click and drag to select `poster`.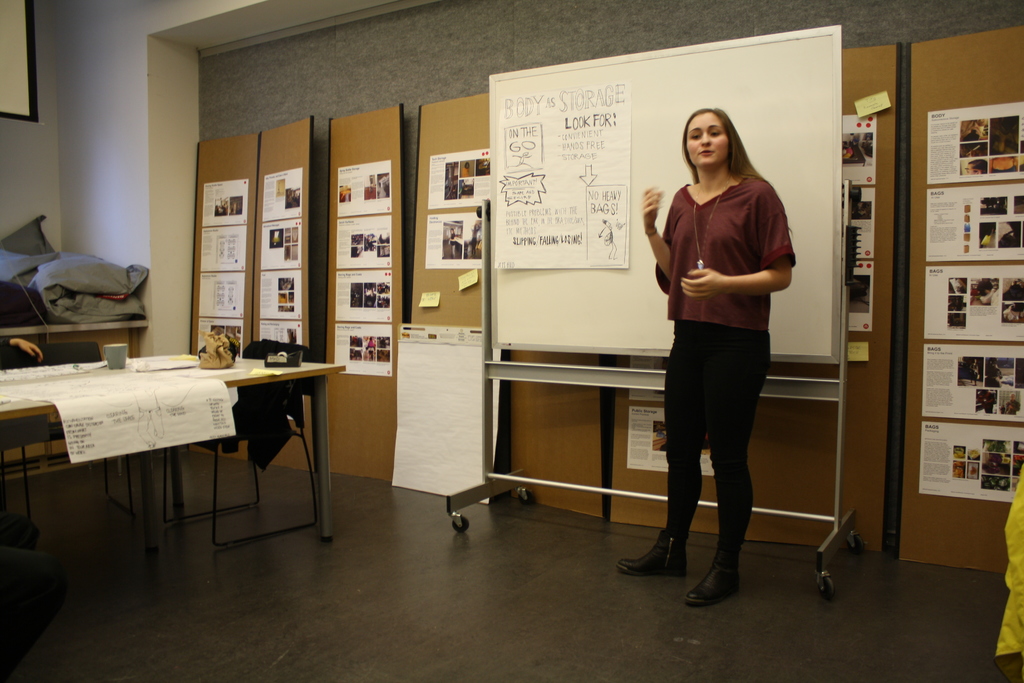
Selection: {"x1": 262, "y1": 165, "x2": 303, "y2": 225}.
